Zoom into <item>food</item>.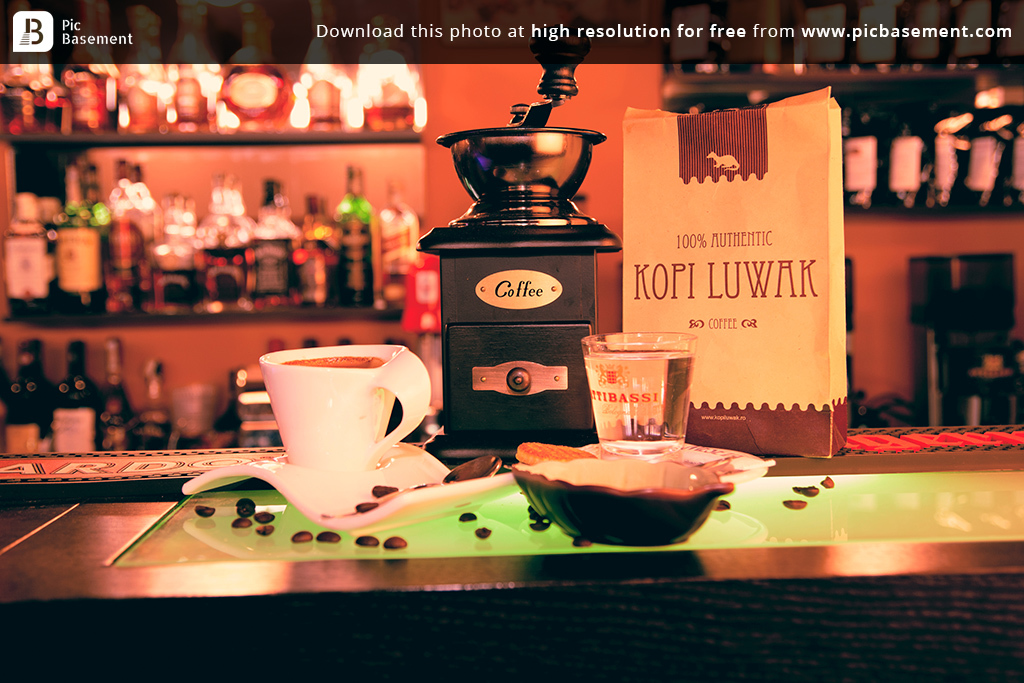
Zoom target: <region>515, 447, 597, 467</region>.
